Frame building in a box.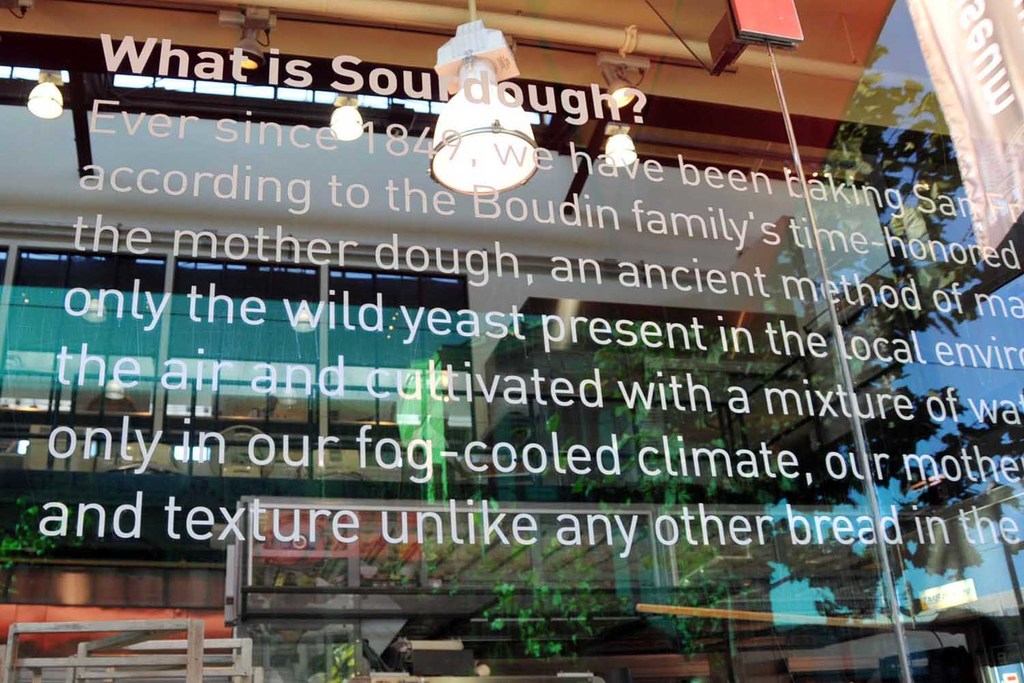
<bbox>0, 0, 1023, 682</bbox>.
